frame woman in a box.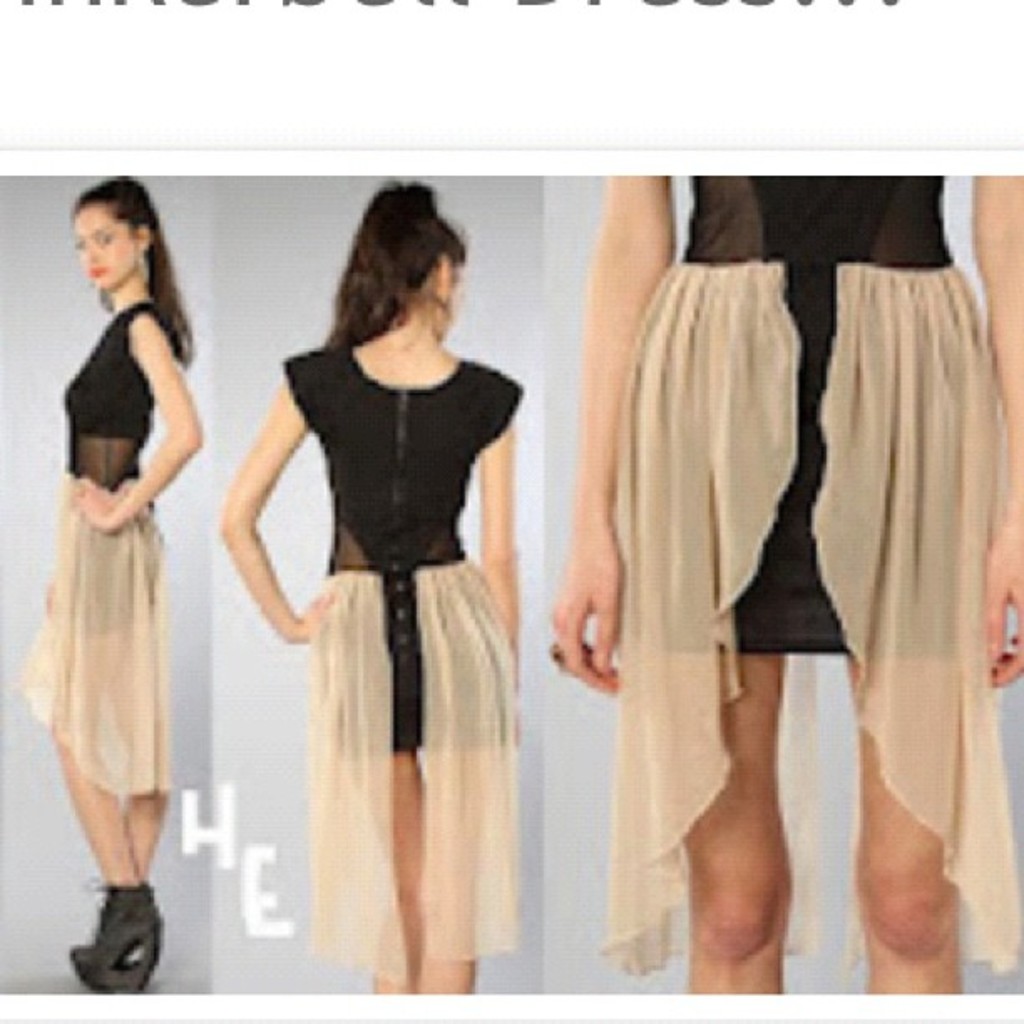
x1=211, y1=199, x2=550, y2=1017.
